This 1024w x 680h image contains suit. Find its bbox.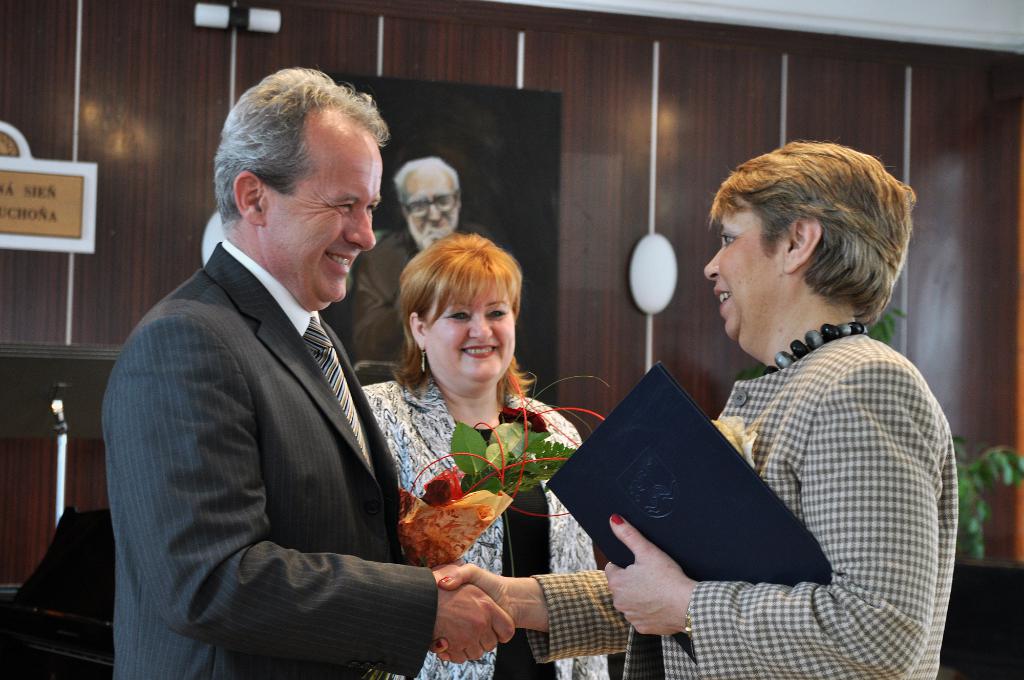
bbox=[90, 276, 511, 670].
